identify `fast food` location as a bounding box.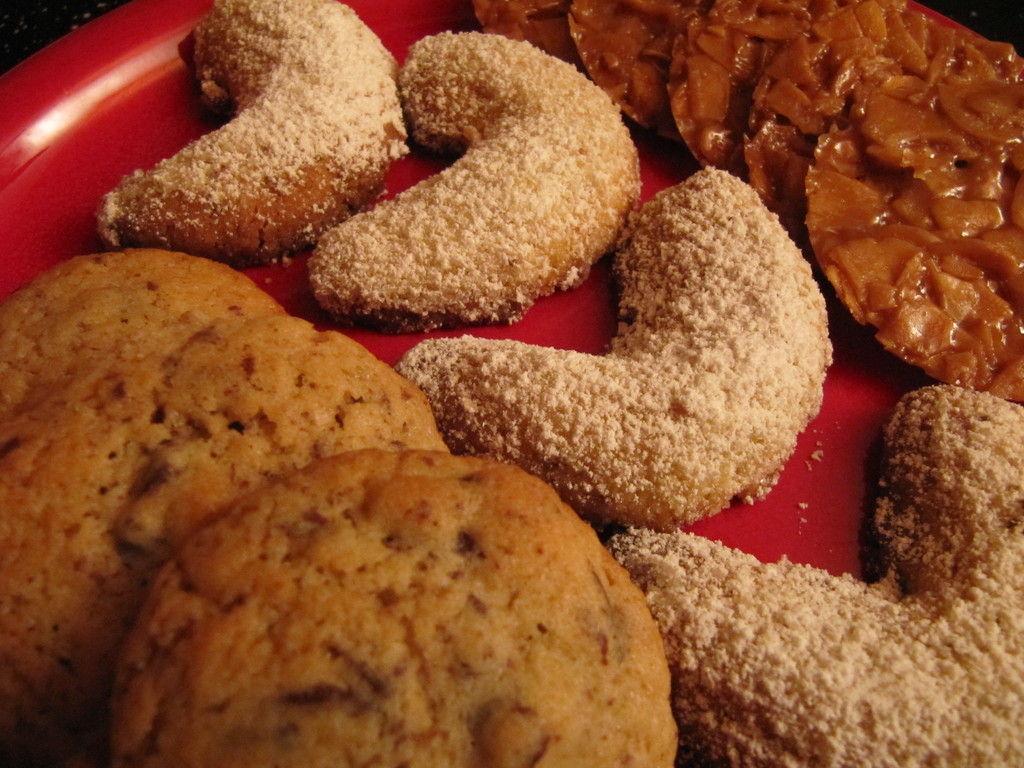
[x1=666, y1=0, x2=832, y2=168].
